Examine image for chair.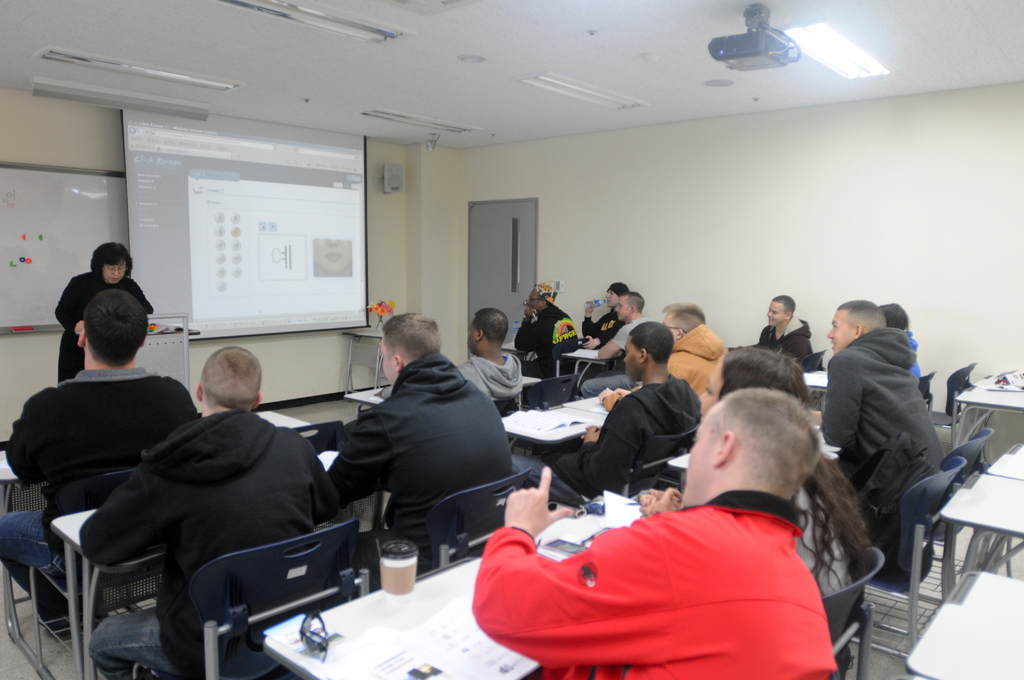
Examination result: 814:544:886:679.
